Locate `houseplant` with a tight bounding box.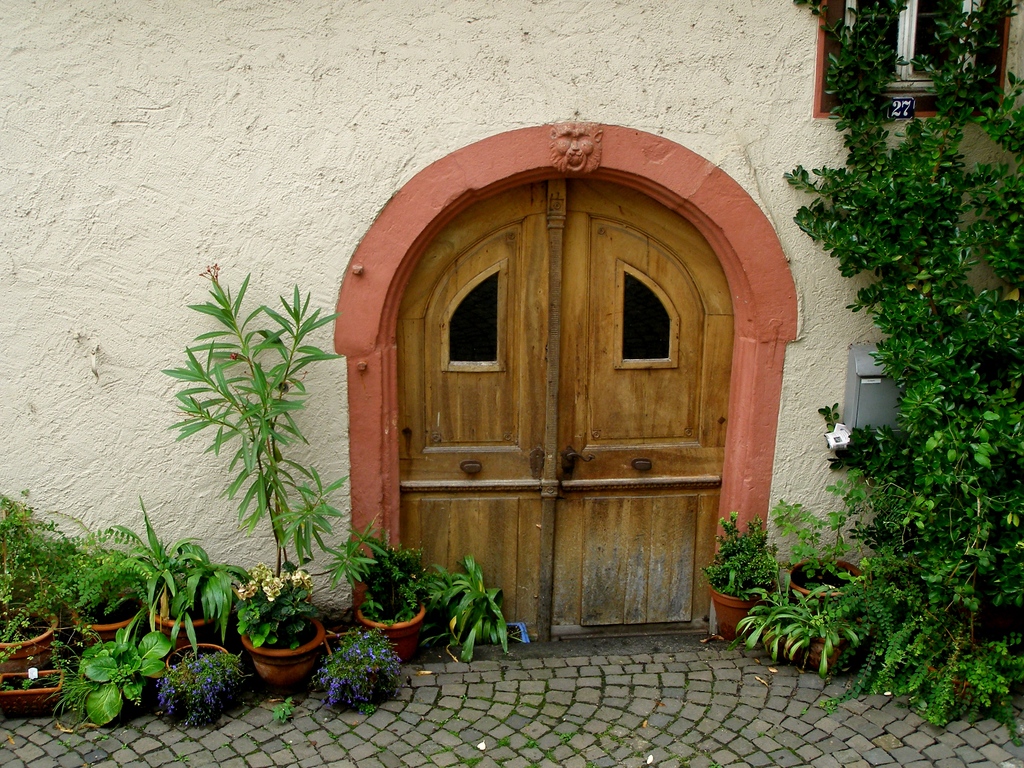
(left=311, top=628, right=401, bottom=720).
